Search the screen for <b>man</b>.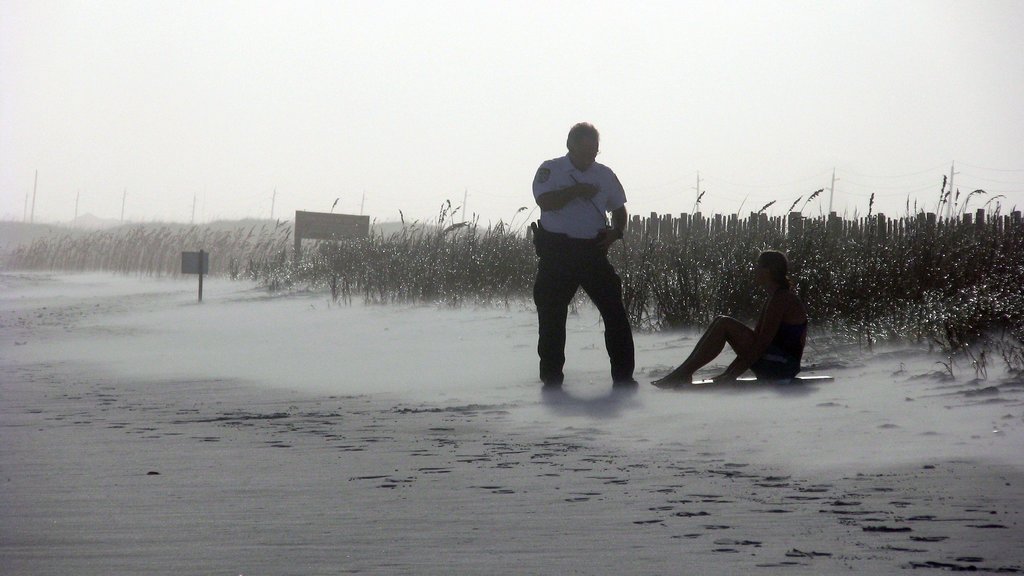
Found at (left=528, top=124, right=651, bottom=397).
